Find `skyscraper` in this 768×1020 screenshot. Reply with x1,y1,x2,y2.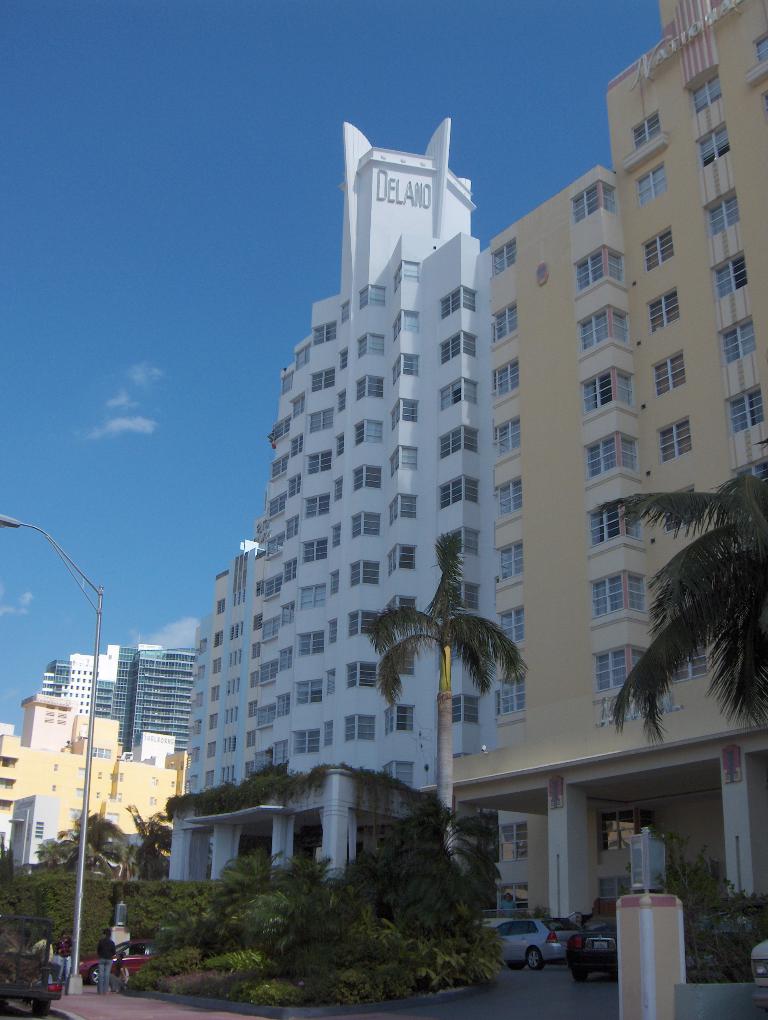
177,111,498,874.
